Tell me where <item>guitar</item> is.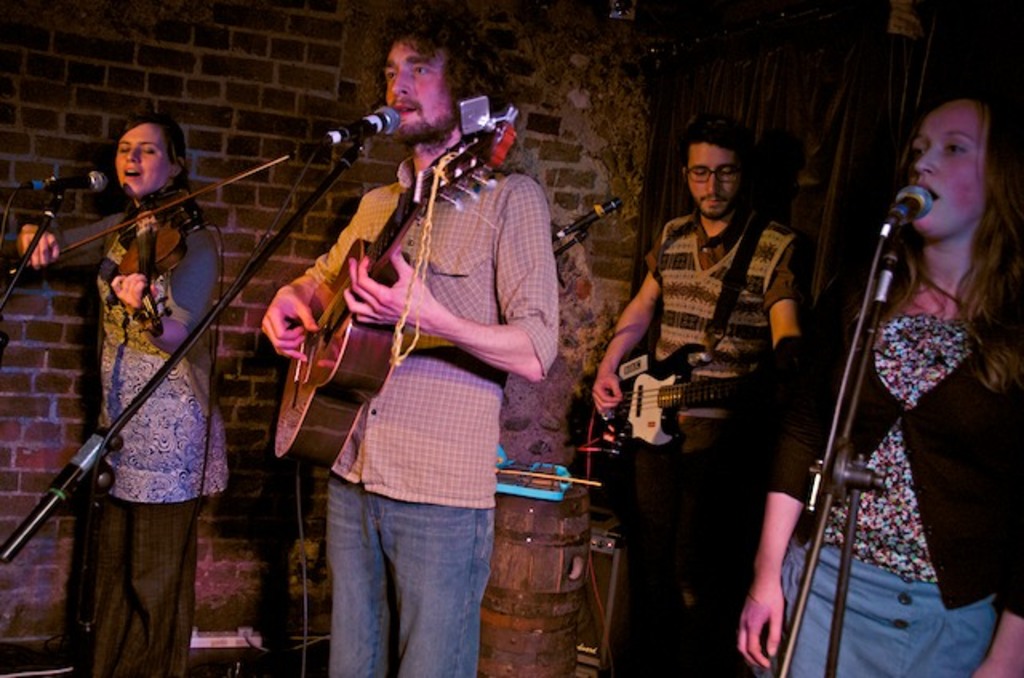
<item>guitar</item> is at box=[259, 104, 518, 477].
